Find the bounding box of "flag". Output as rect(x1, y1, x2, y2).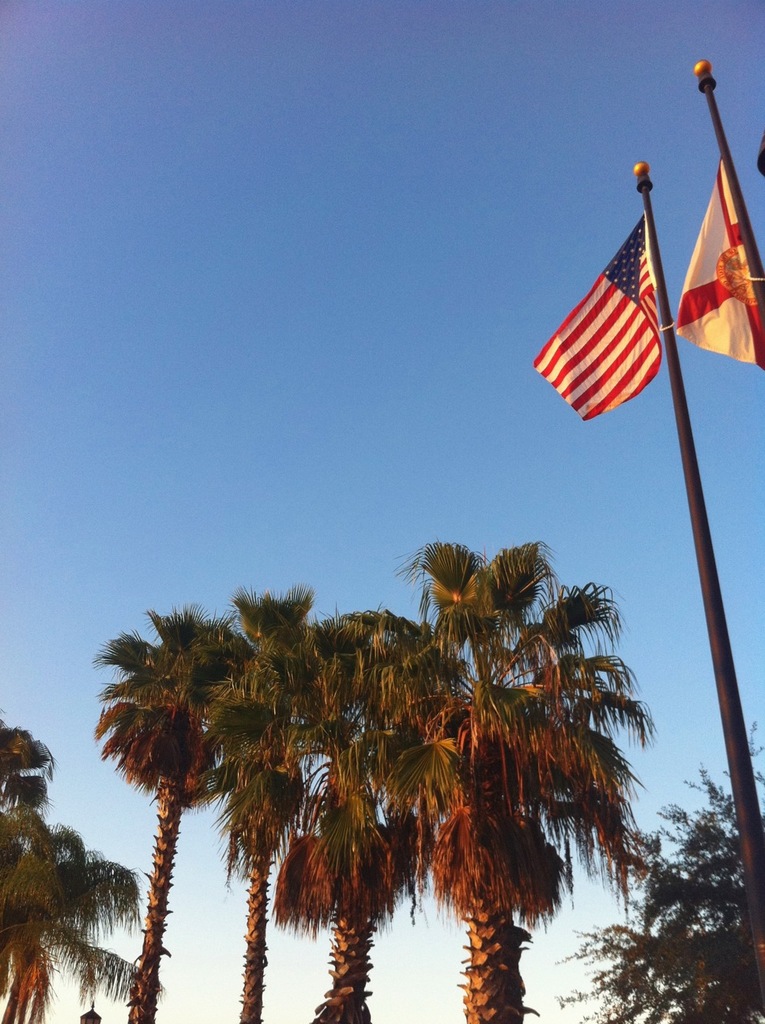
rect(533, 213, 663, 420).
